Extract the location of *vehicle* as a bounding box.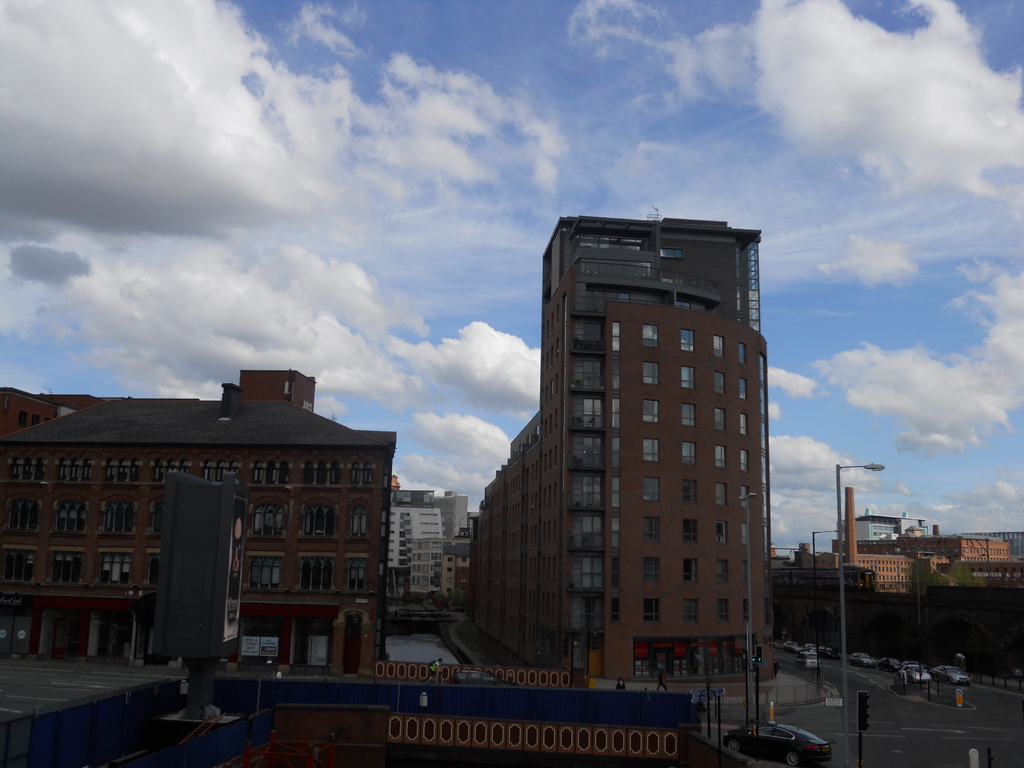
bbox=[797, 651, 823, 674].
